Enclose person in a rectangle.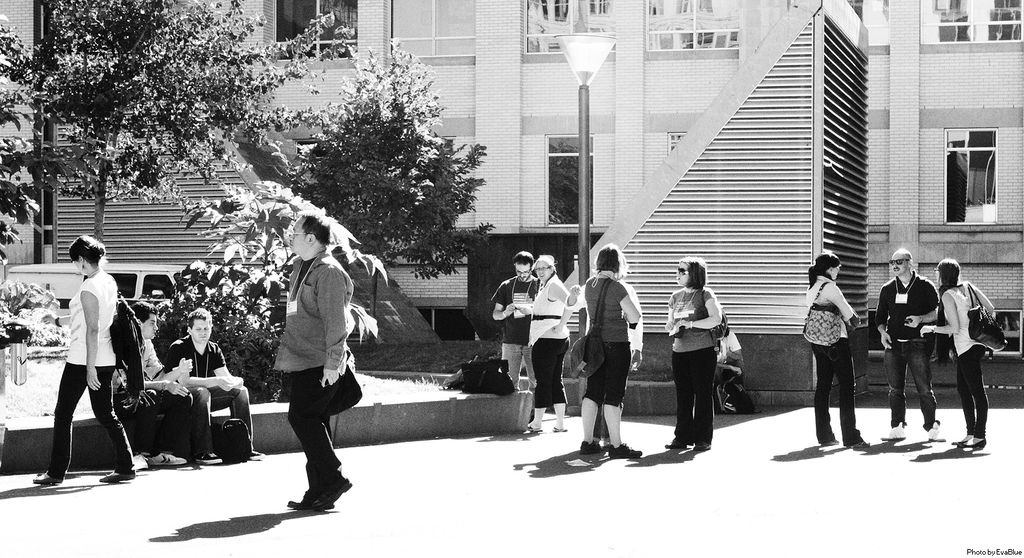
870 238 954 438.
